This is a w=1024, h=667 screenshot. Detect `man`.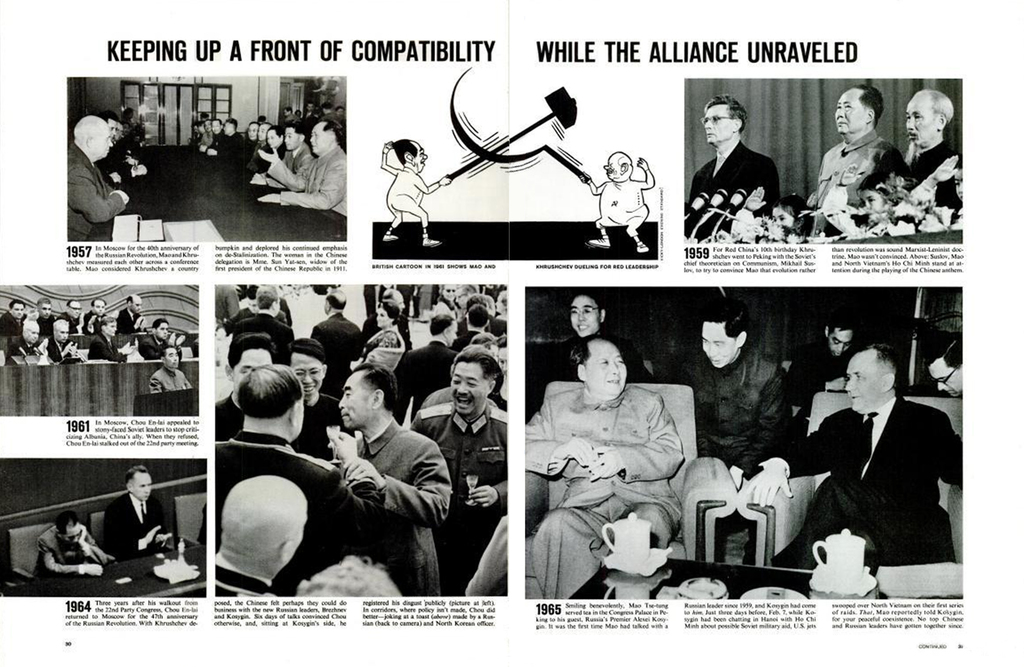
BBox(515, 289, 648, 523).
